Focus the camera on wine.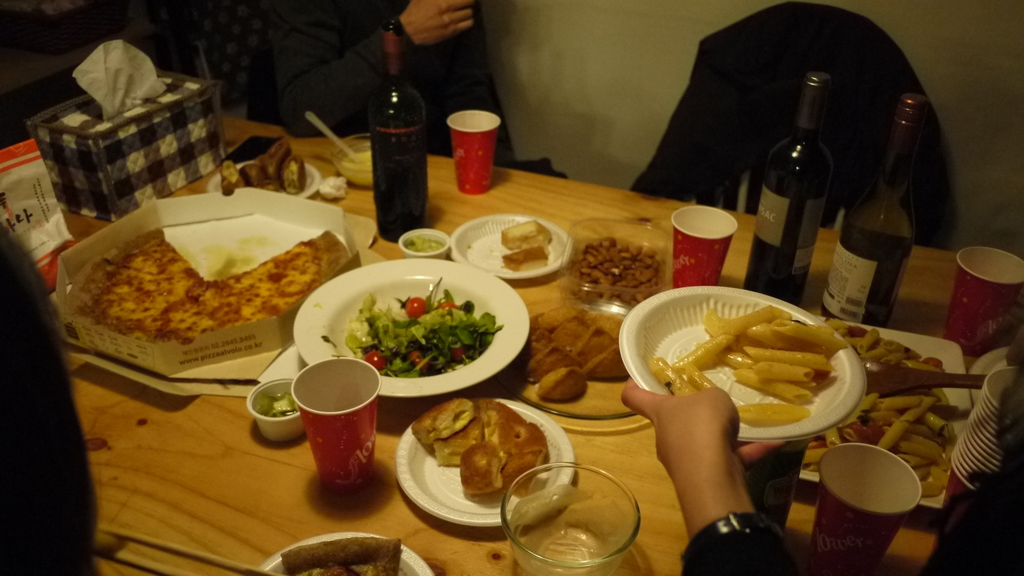
Focus region: bbox=(819, 94, 925, 328).
